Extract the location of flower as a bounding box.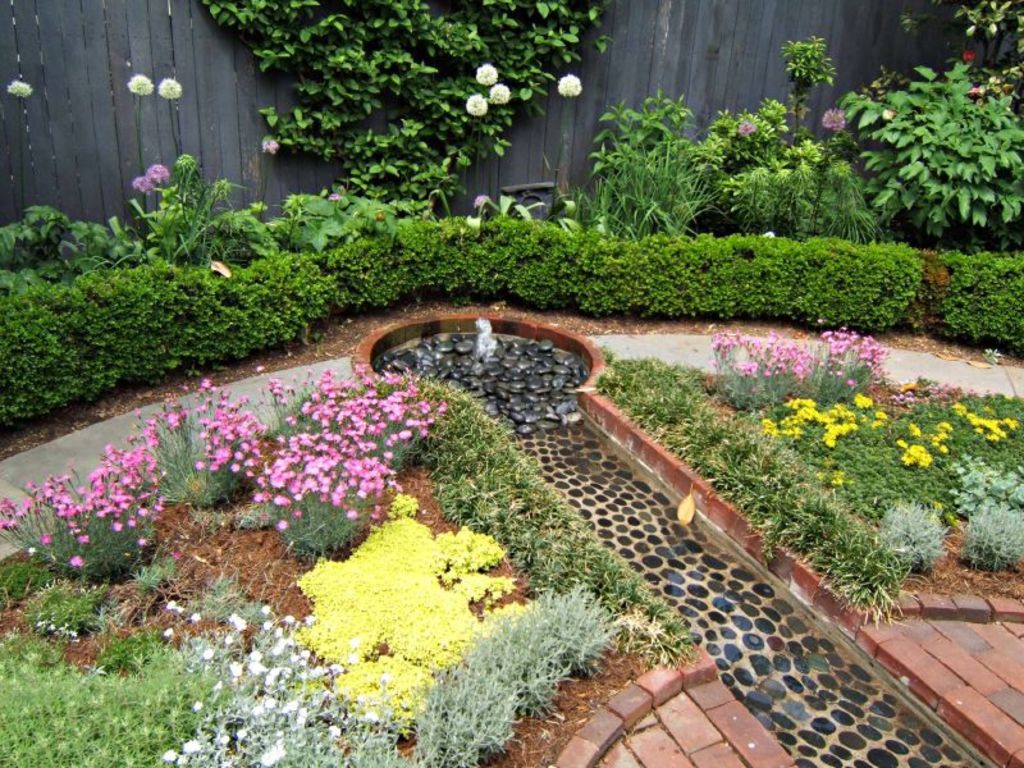
crop(762, 228, 777, 239).
